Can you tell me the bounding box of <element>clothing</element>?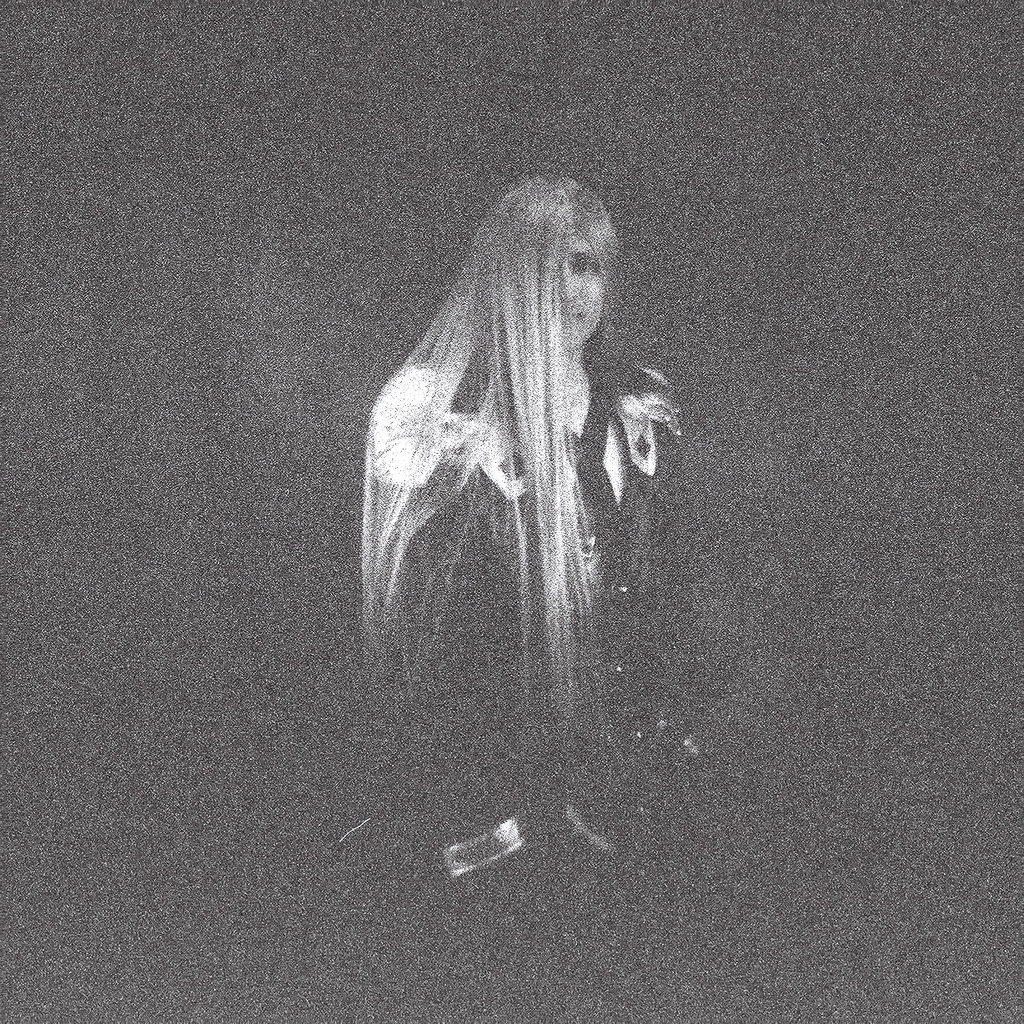
354 327 764 931.
